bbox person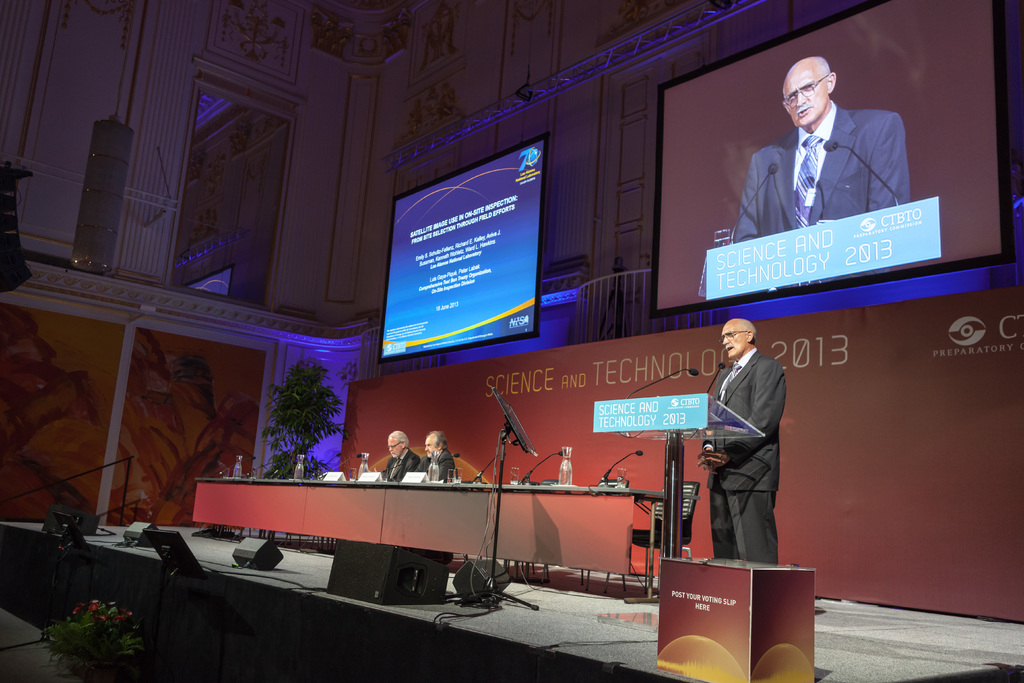
select_region(708, 304, 803, 622)
